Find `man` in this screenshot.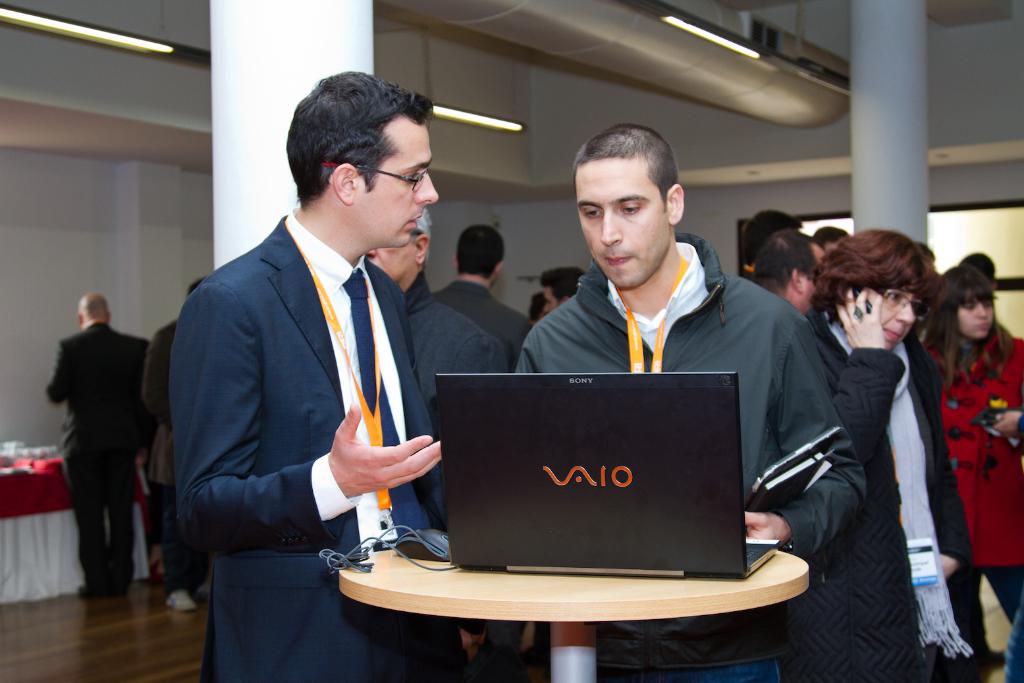
The bounding box for `man` is 529 288 552 330.
